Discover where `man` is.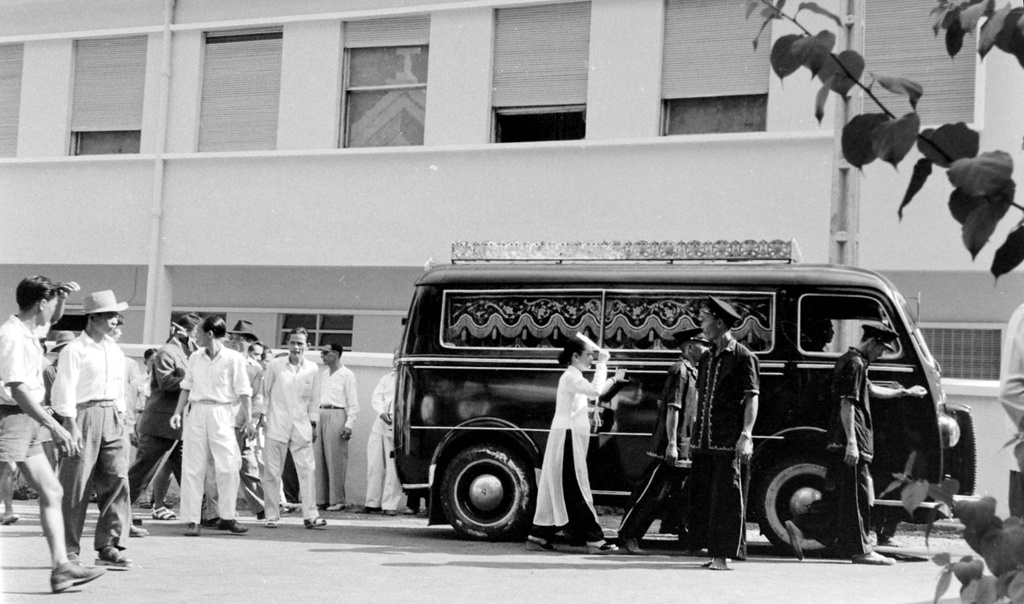
Discovered at 122, 311, 201, 526.
